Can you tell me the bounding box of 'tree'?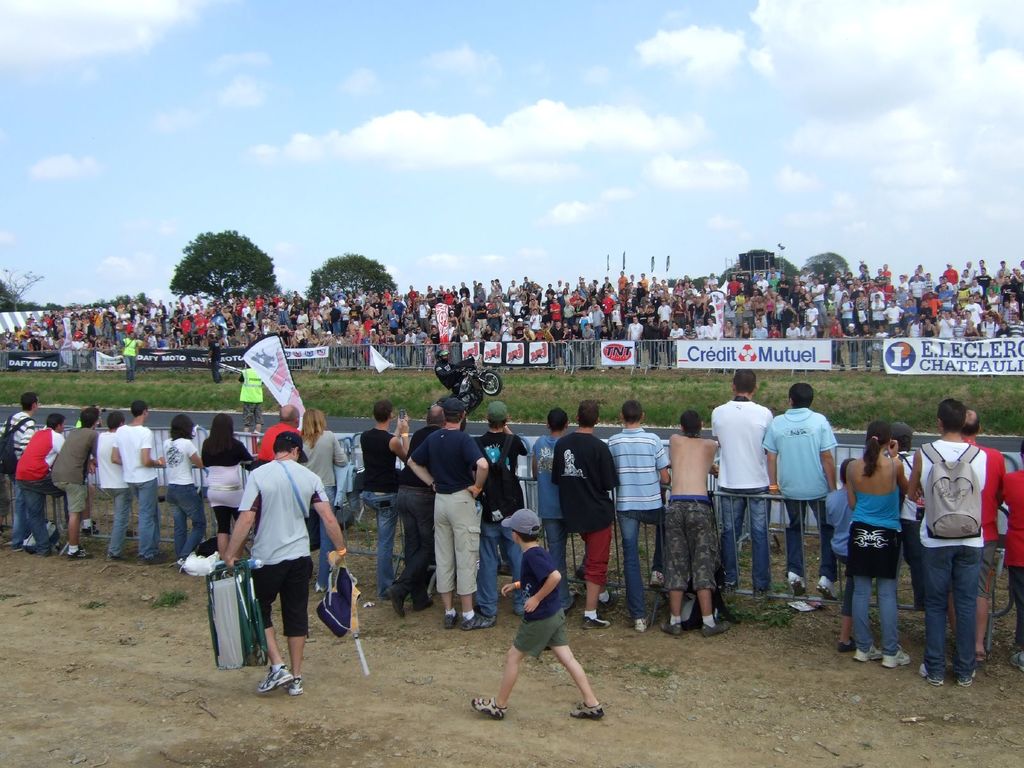
(716, 248, 801, 281).
